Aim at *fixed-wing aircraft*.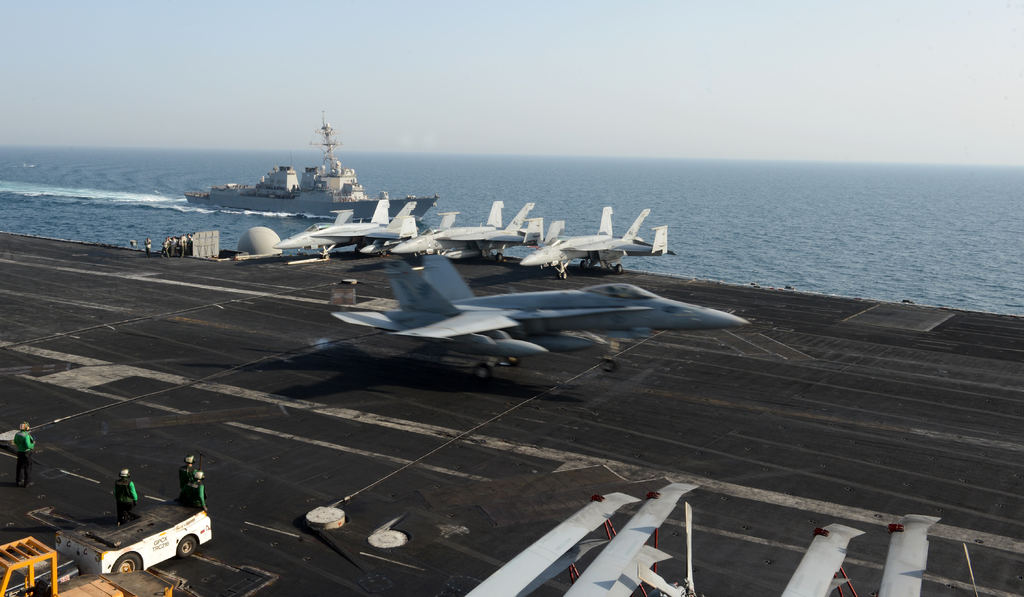
Aimed at [390,252,751,371].
